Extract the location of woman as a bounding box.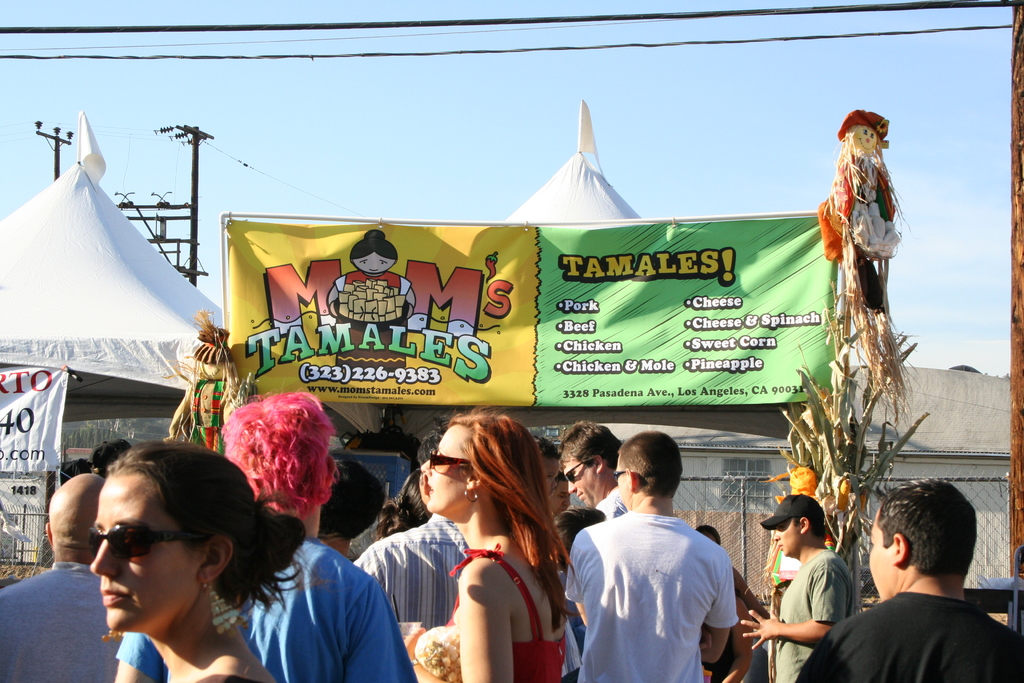
crop(376, 422, 616, 682).
